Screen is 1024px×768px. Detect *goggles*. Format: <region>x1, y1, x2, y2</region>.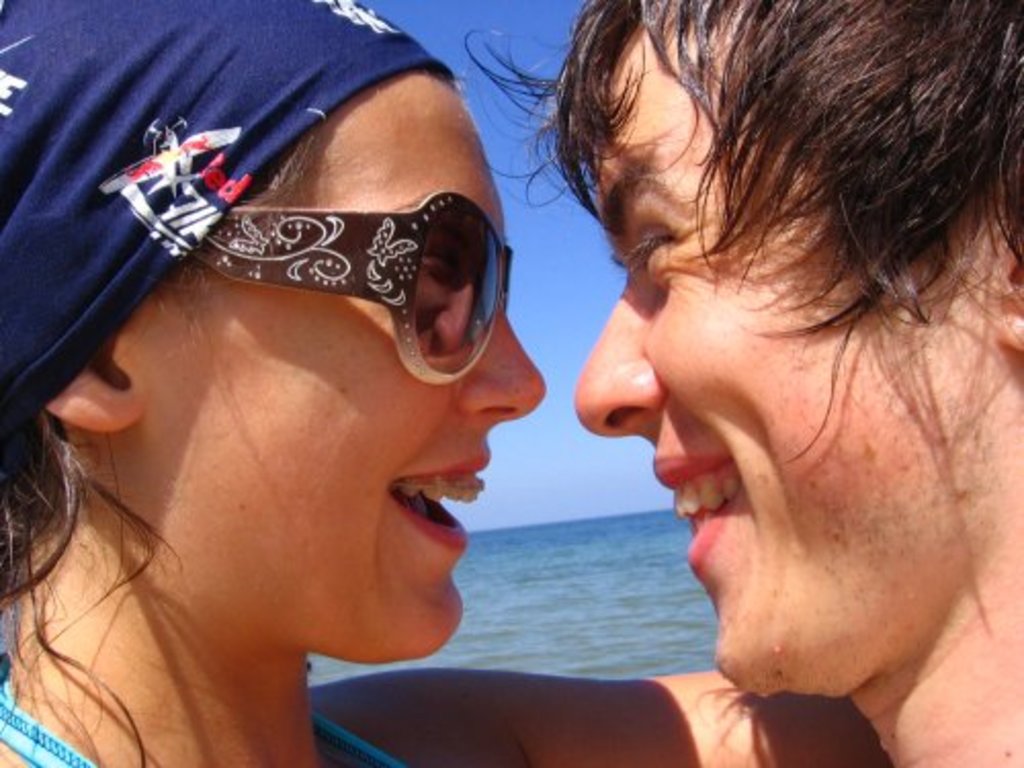
<region>164, 211, 522, 401</region>.
